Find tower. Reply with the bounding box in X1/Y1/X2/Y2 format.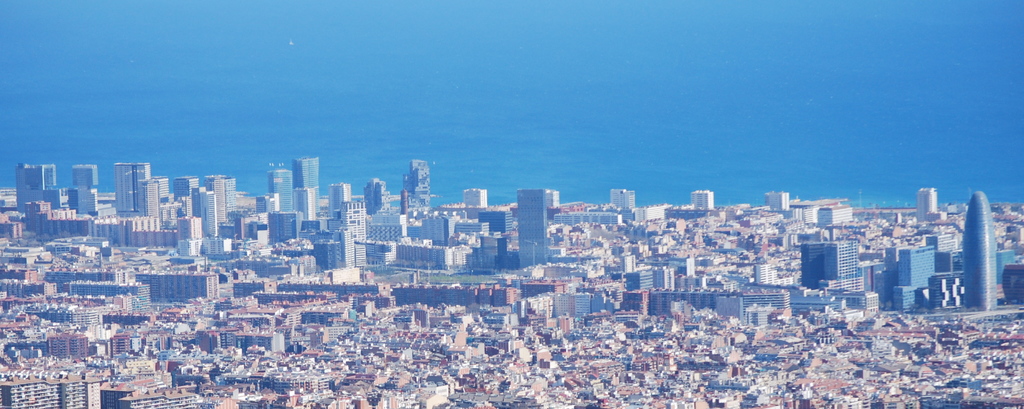
915/188/937/224.
